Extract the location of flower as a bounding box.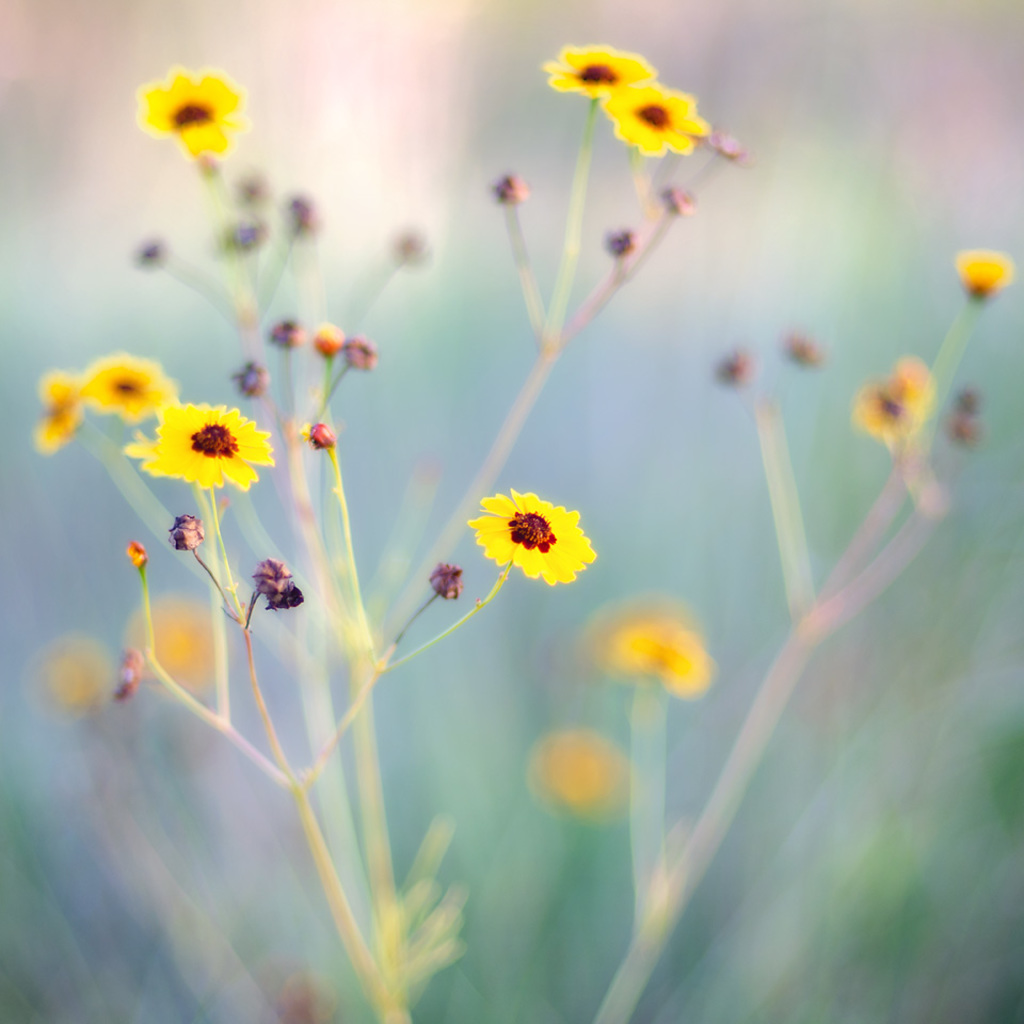
129 70 243 170.
